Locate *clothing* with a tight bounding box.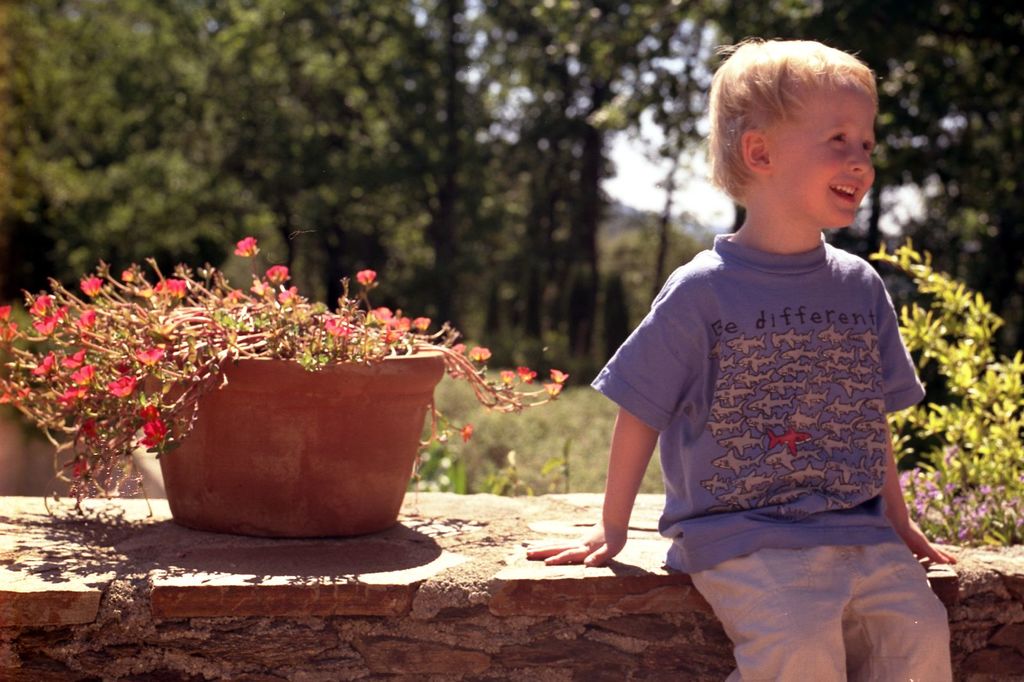
[left=613, top=178, right=943, bottom=623].
